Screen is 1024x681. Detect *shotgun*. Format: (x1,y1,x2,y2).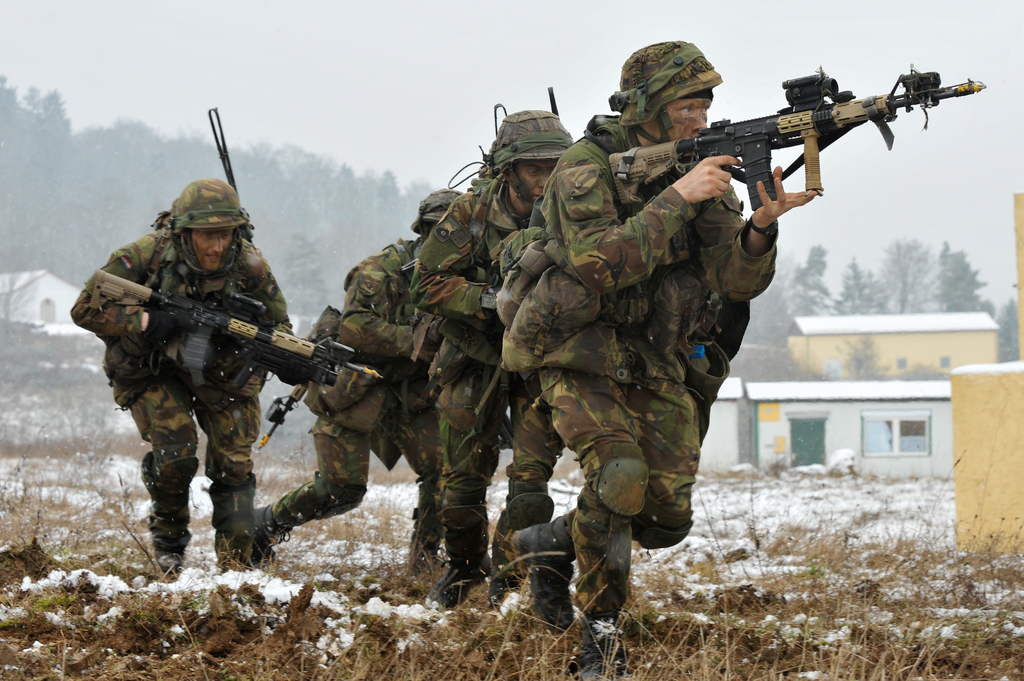
(599,61,990,212).
